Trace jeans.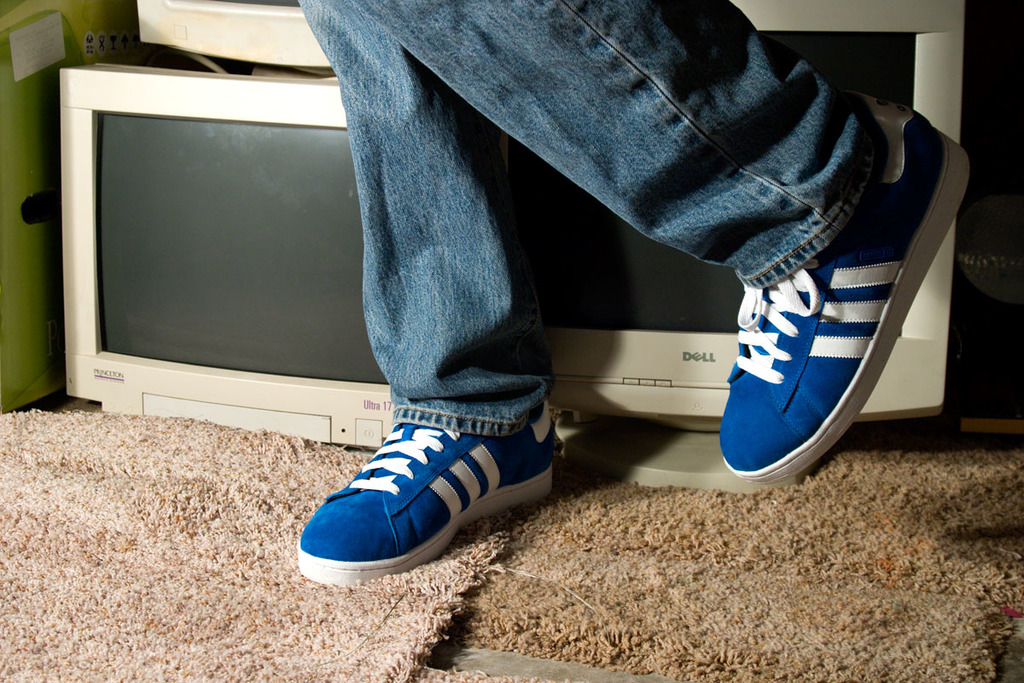
Traced to (x1=286, y1=2, x2=894, y2=436).
